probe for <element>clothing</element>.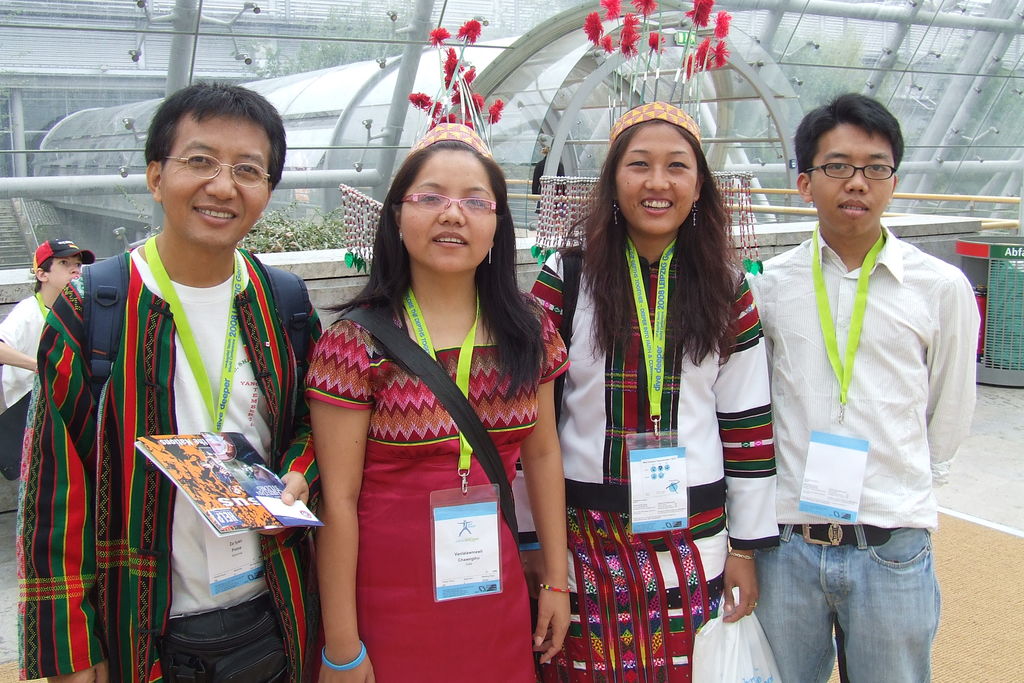
Probe result: {"x1": 0, "y1": 238, "x2": 98, "y2": 472}.
